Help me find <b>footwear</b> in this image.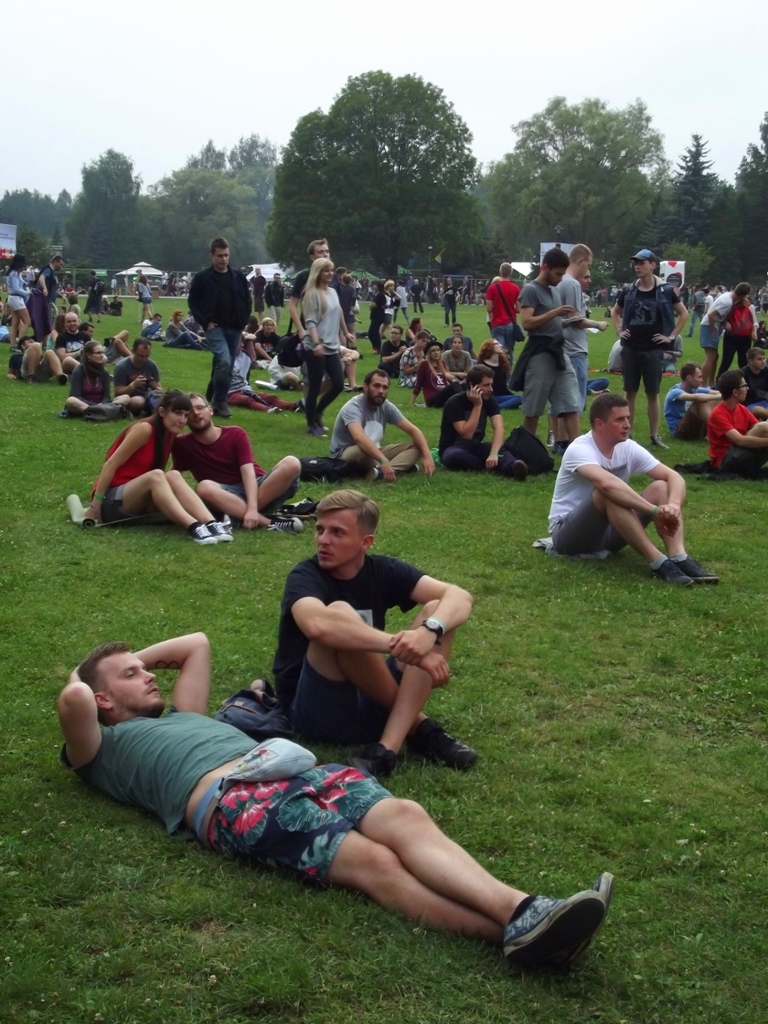
Found it: <region>317, 419, 329, 428</region>.
